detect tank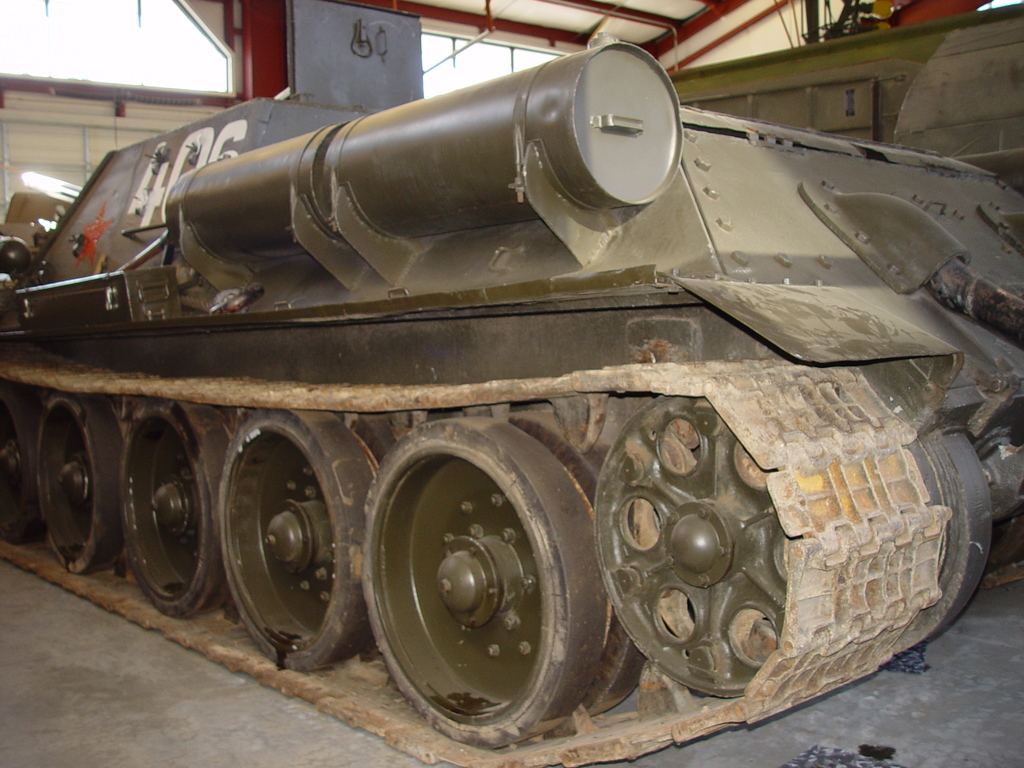
l=0, t=42, r=1023, b=767
